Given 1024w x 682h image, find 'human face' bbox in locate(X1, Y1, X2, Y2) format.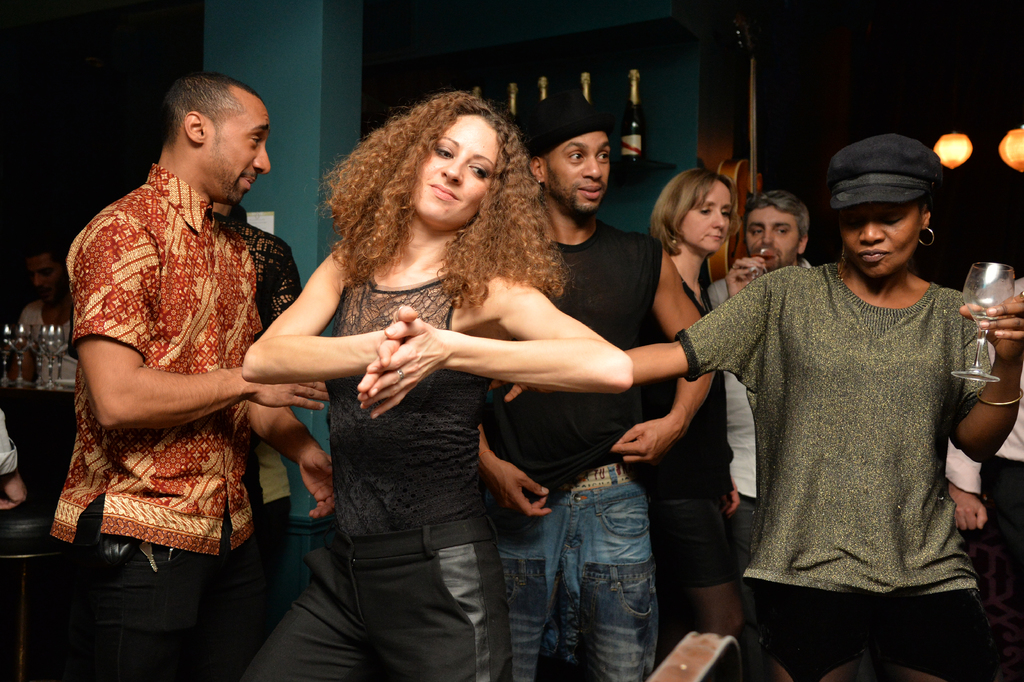
locate(30, 255, 65, 304).
